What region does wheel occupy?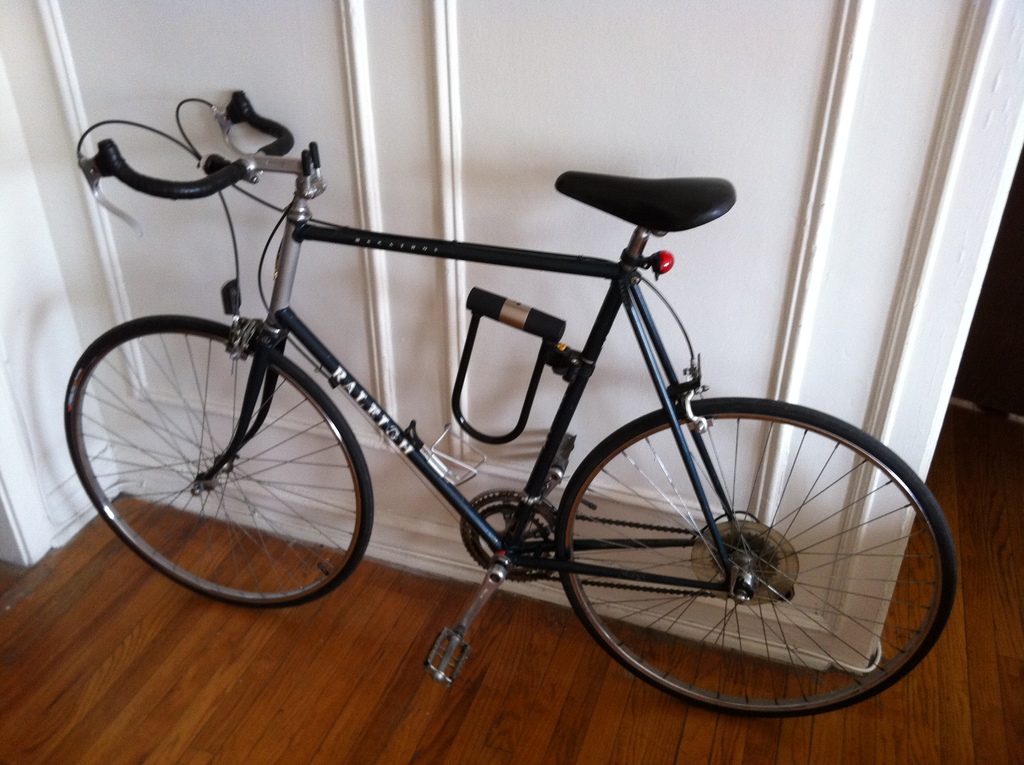
pyautogui.locateOnScreen(554, 399, 957, 716).
